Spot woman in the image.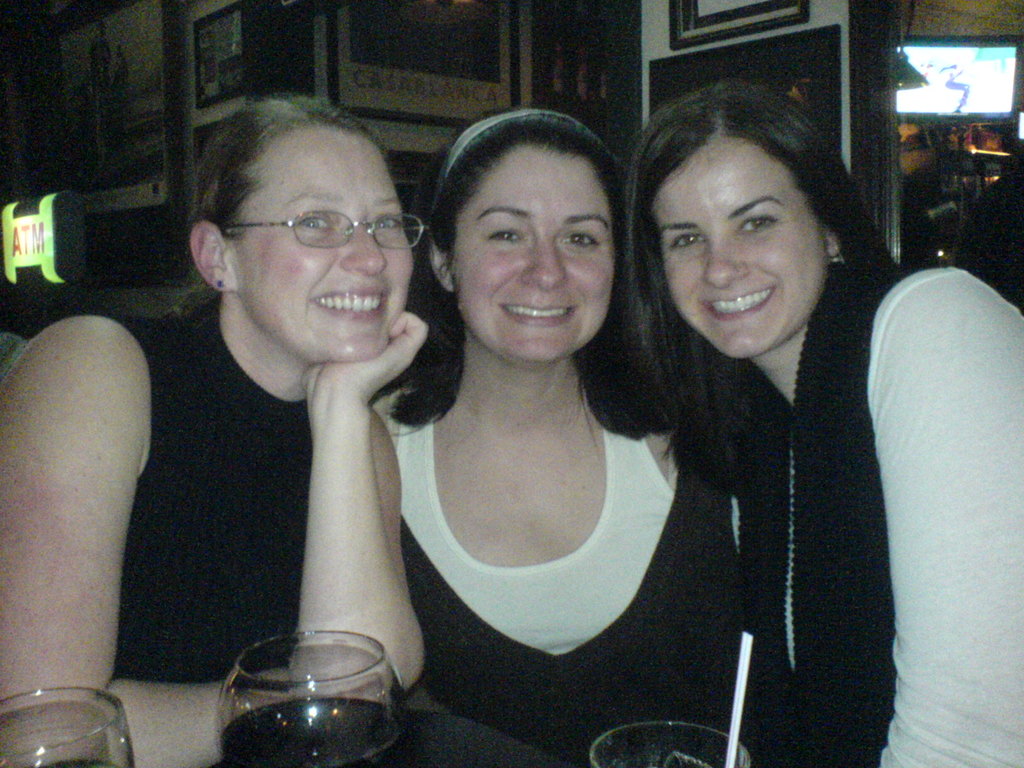
woman found at rect(322, 93, 752, 750).
